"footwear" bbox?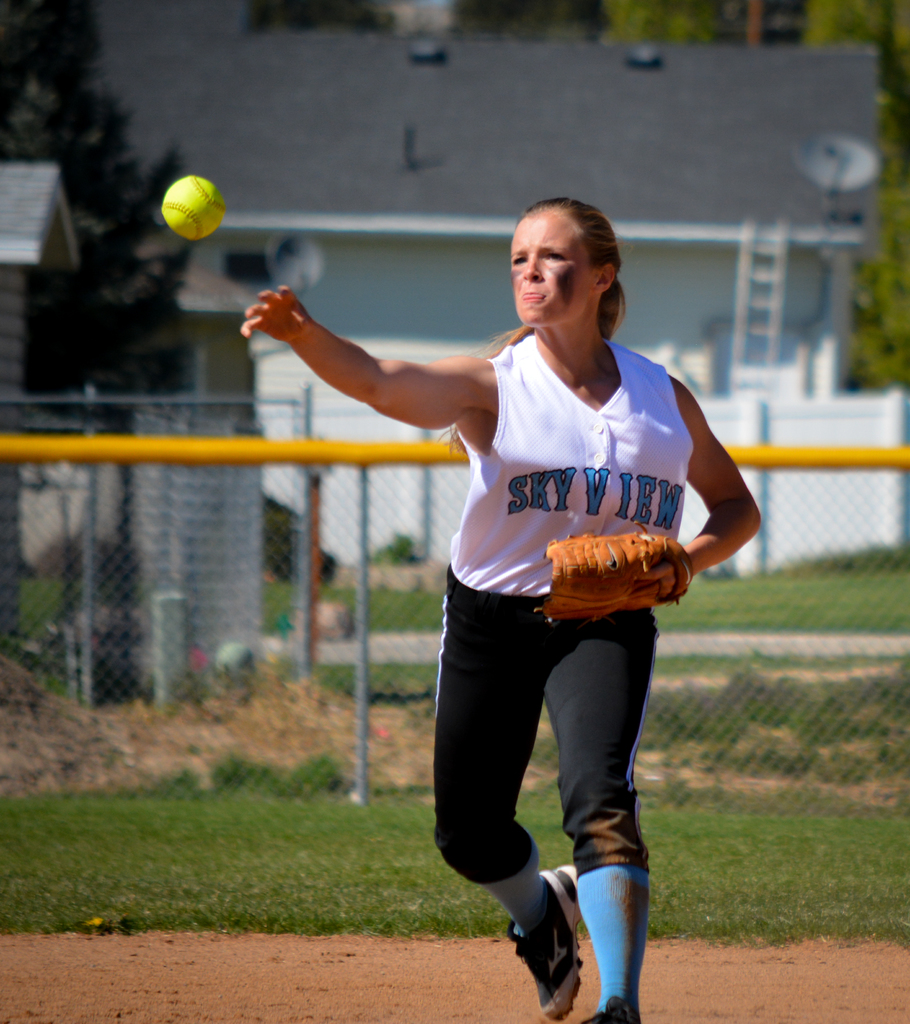
507/896/619/998
